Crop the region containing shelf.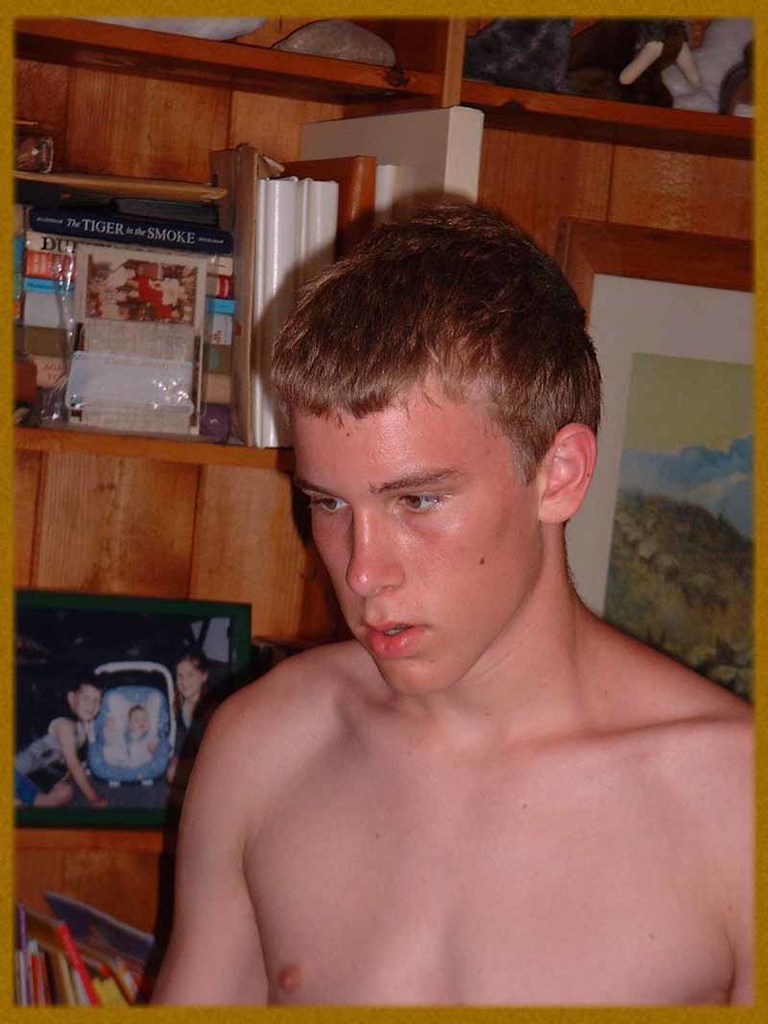
Crop region: rect(4, 5, 762, 1015).
